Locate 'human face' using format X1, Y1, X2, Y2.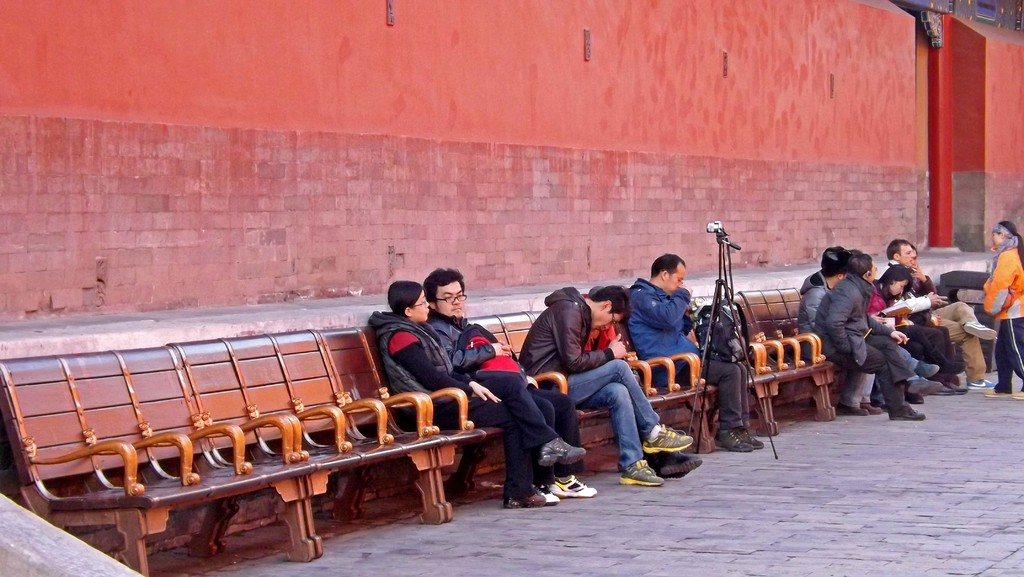
886, 275, 908, 295.
